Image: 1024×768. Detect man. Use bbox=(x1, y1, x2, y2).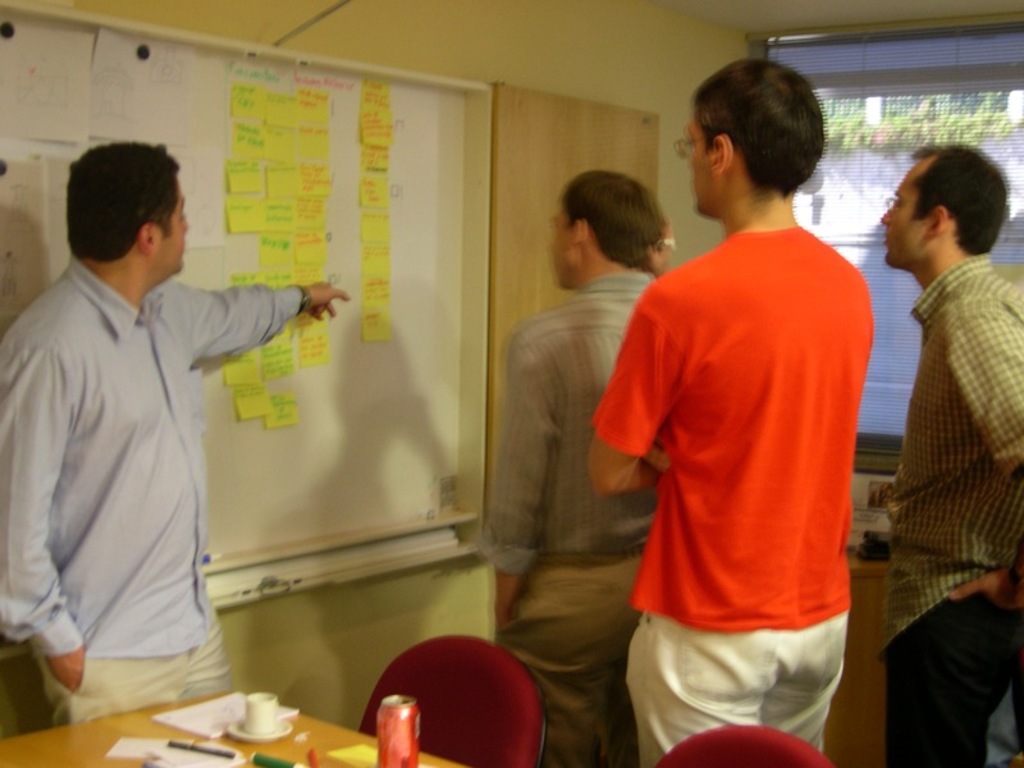
bbox=(585, 42, 891, 758).
